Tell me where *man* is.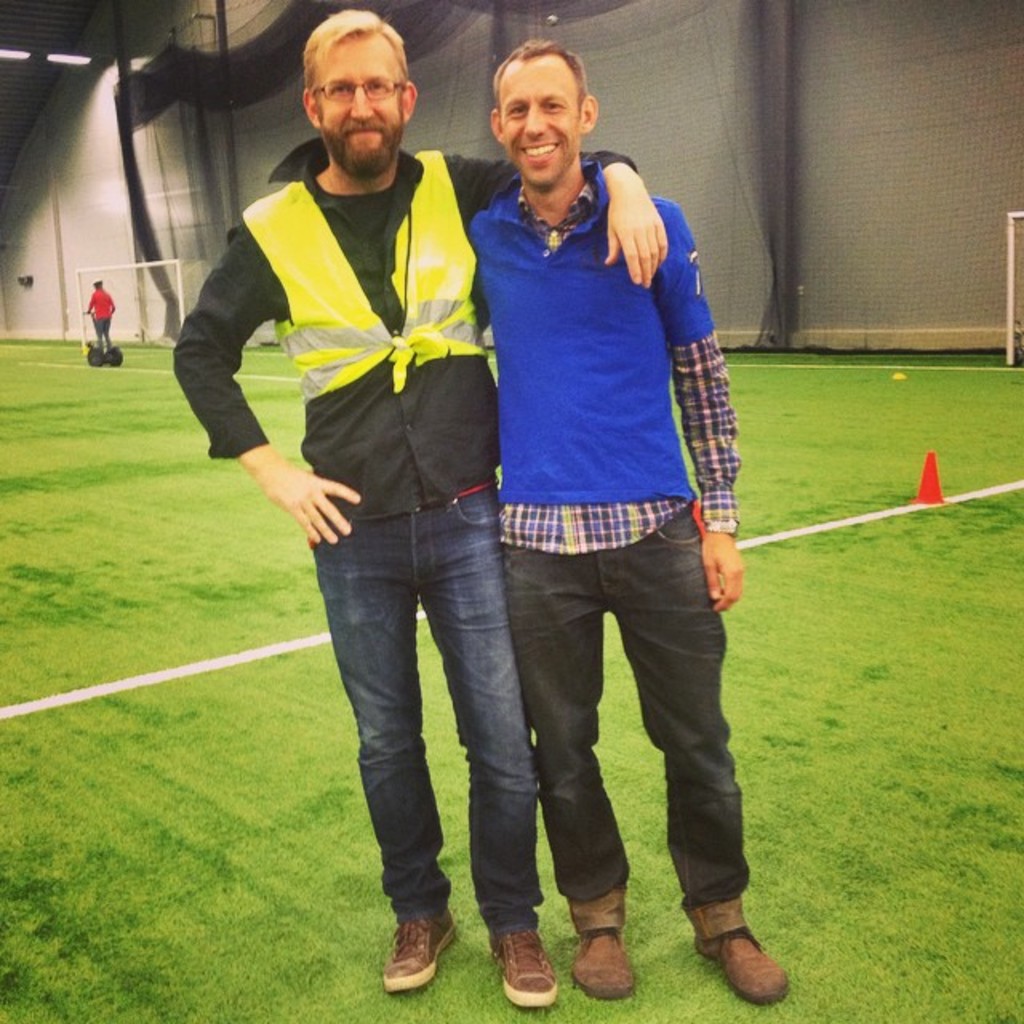
*man* is at select_region(464, 37, 789, 1000).
